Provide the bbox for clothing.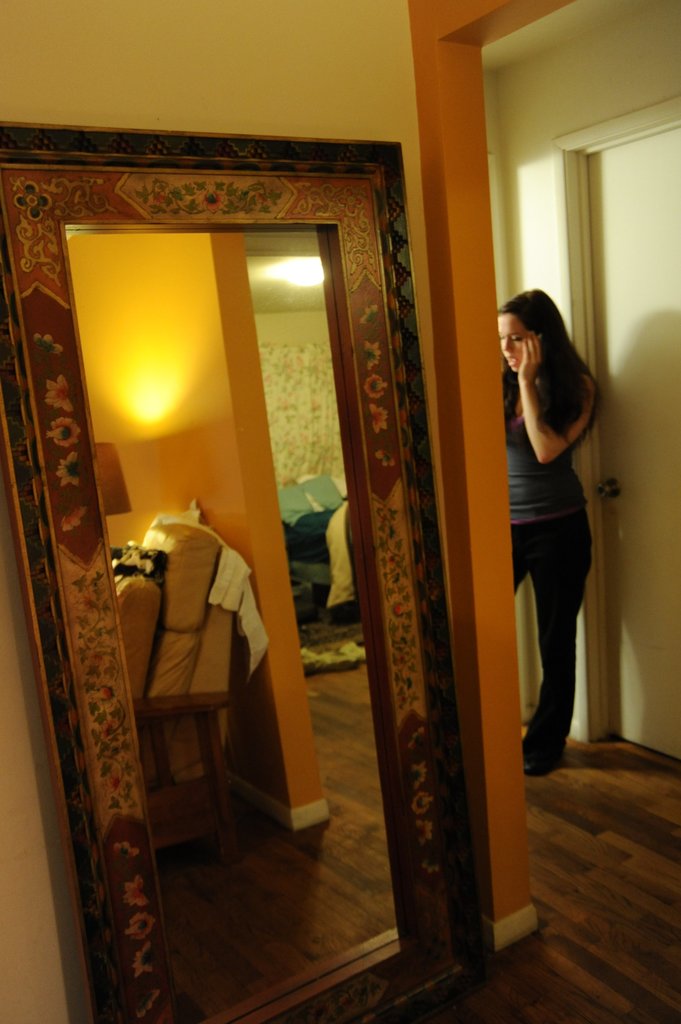
detection(508, 362, 601, 524).
